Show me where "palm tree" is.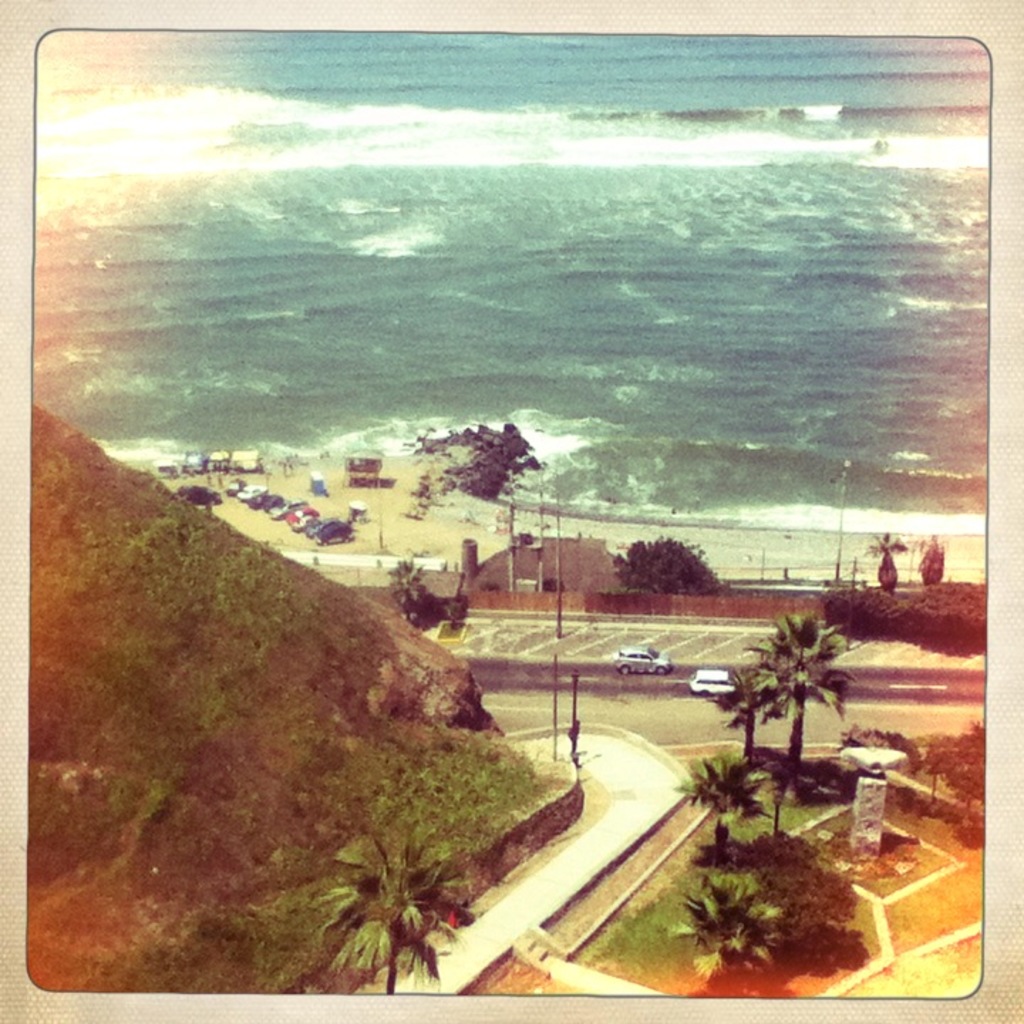
"palm tree" is at (x1=863, y1=530, x2=917, y2=607).
